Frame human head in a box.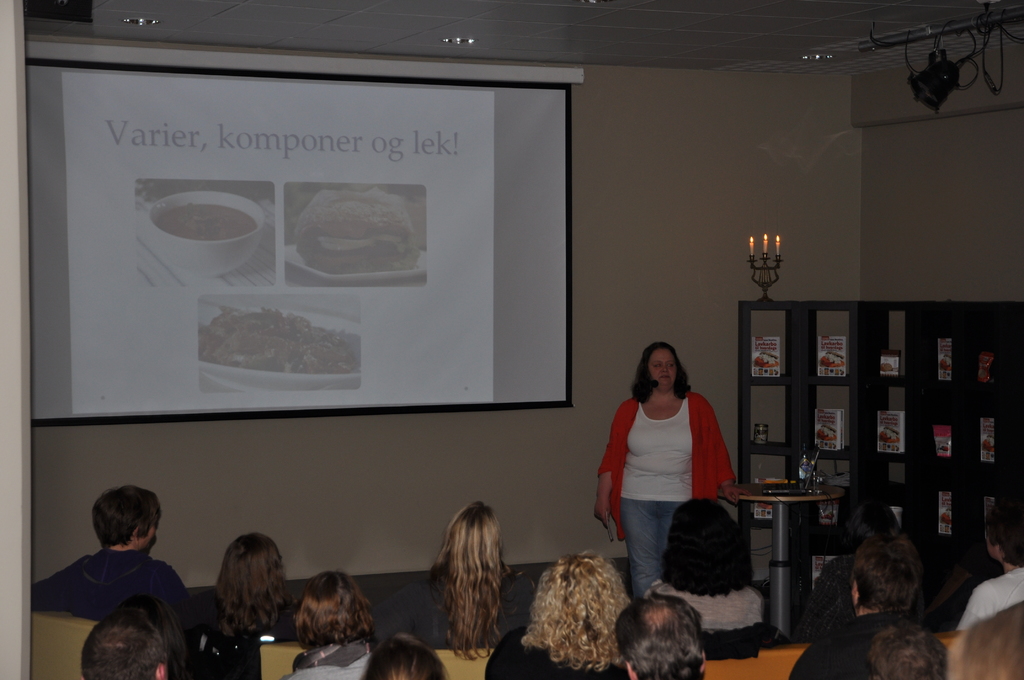
{"left": 665, "top": 498, "right": 754, "bottom": 593}.
